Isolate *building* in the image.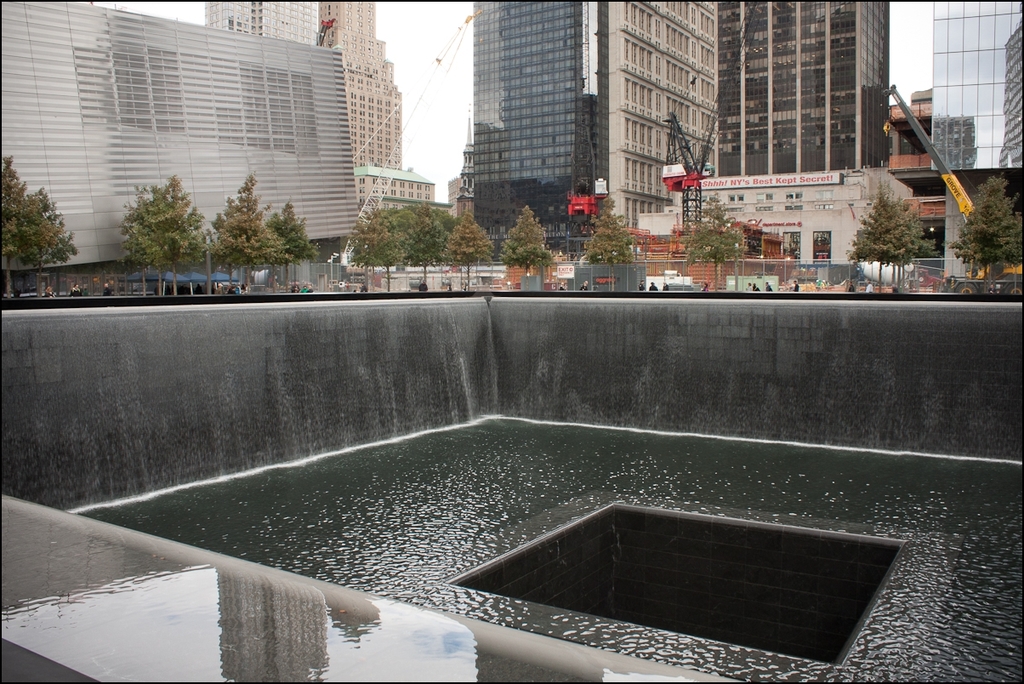
Isolated region: Rect(464, 0, 731, 233).
